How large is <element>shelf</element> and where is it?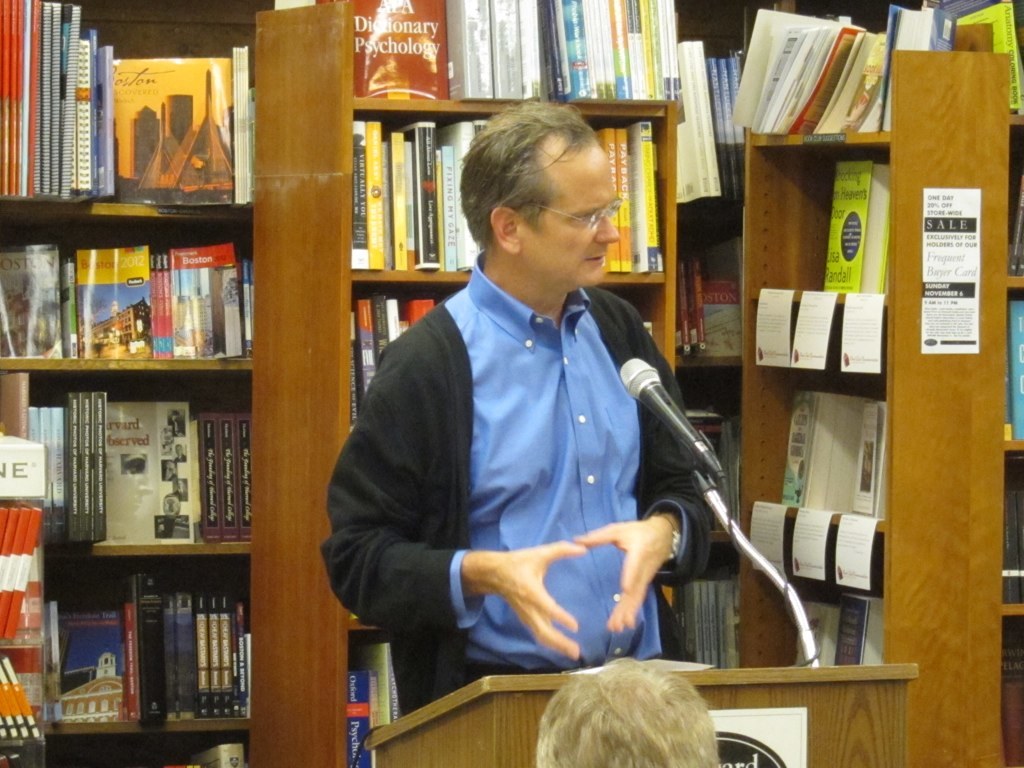
Bounding box: (26, 550, 249, 738).
